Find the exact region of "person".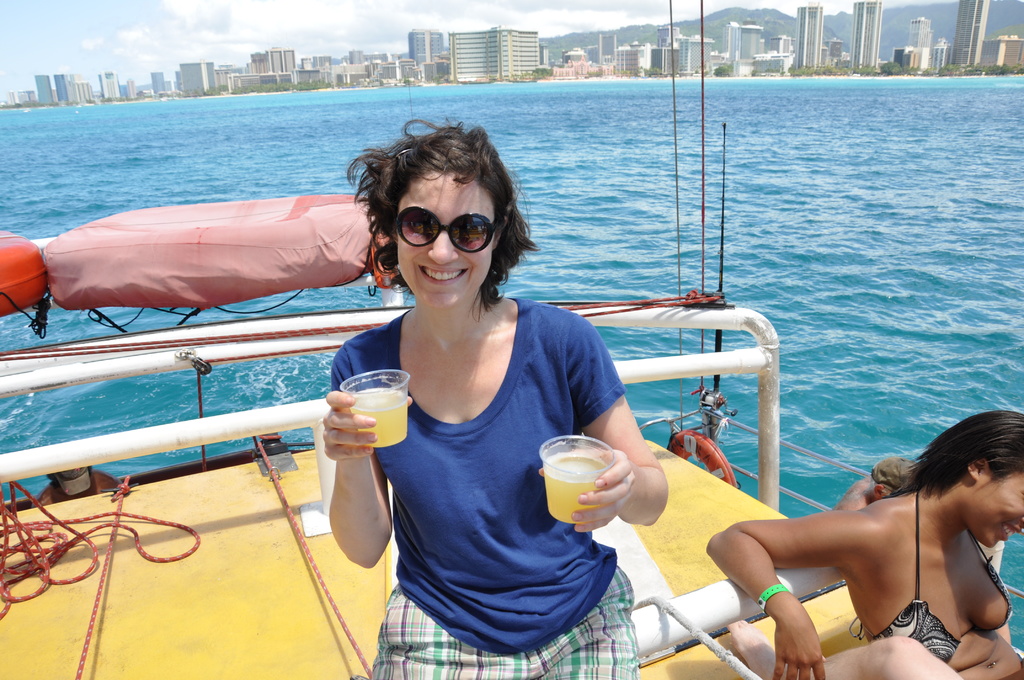
Exact region: (x1=317, y1=131, x2=662, y2=657).
